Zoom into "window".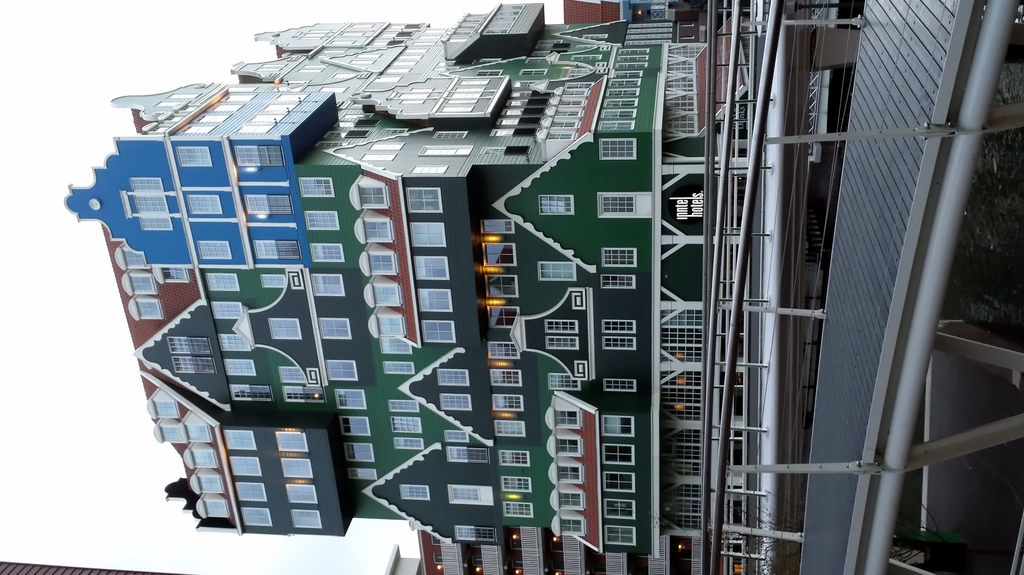
Zoom target: (left=406, top=186, right=444, bottom=213).
